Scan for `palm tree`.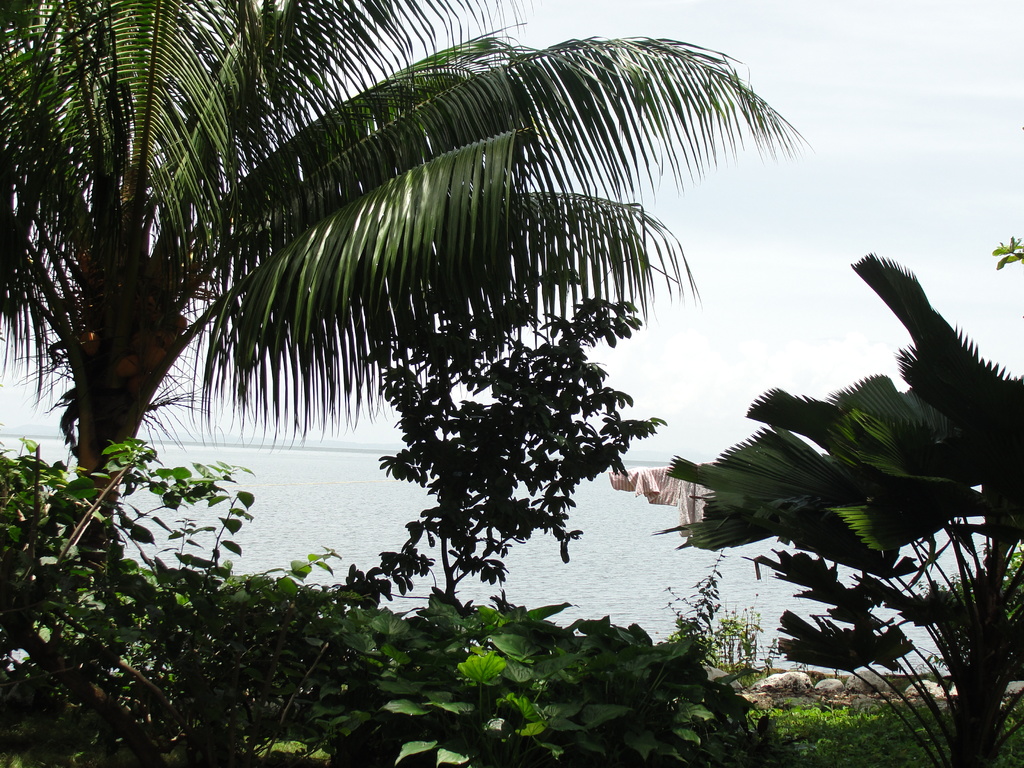
Scan result: x1=0, y1=0, x2=794, y2=494.
